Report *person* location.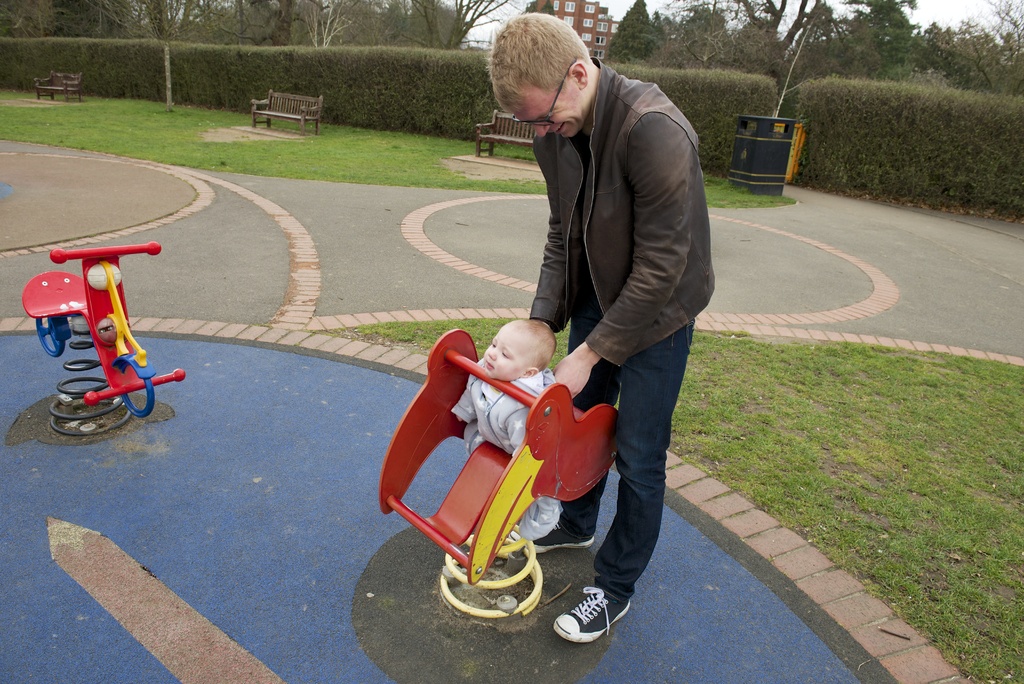
Report: [447,318,560,537].
